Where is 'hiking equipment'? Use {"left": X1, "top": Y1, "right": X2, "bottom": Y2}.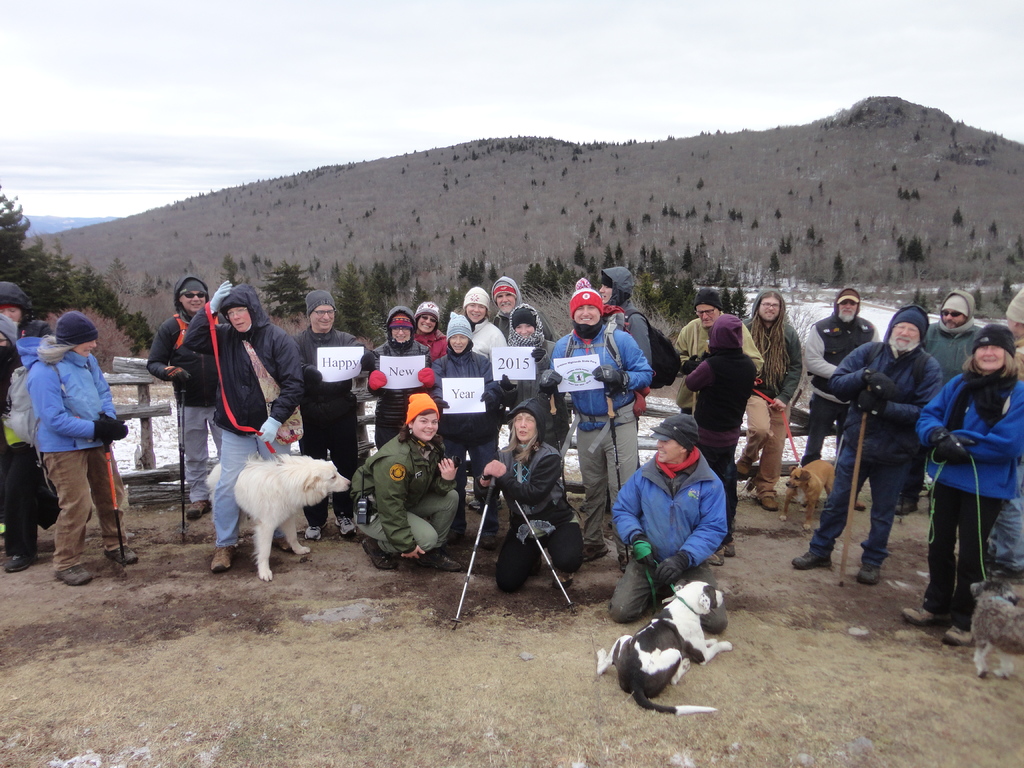
{"left": 98, "top": 406, "right": 126, "bottom": 577}.
